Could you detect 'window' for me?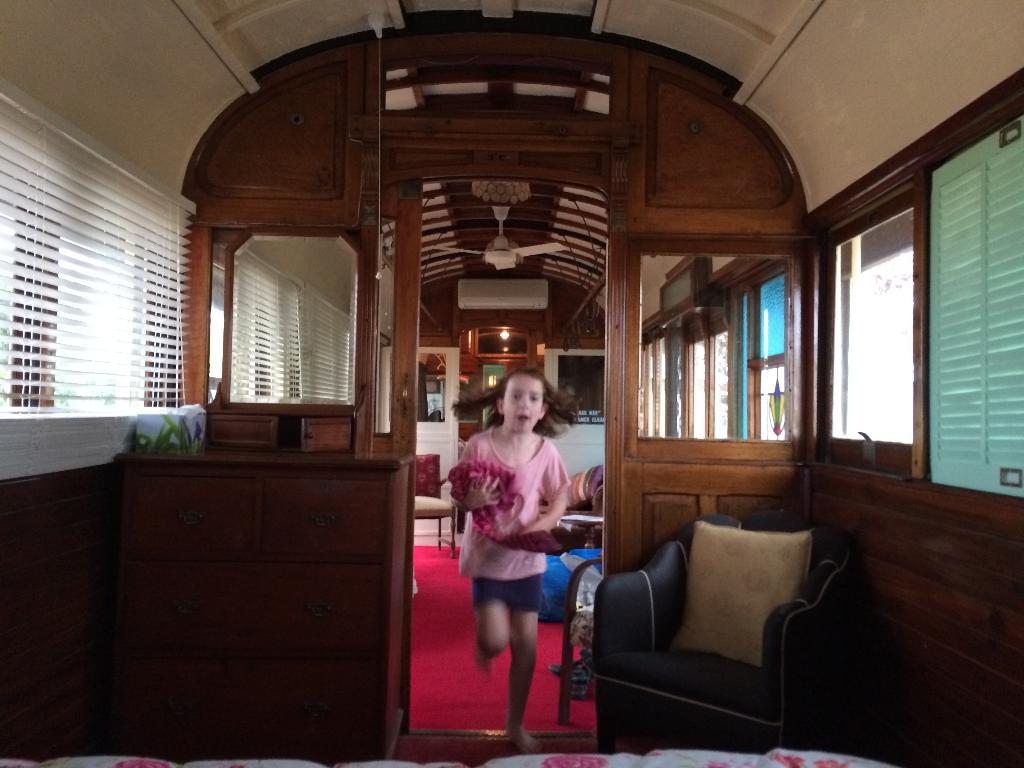
Detection result: select_region(824, 179, 911, 479).
